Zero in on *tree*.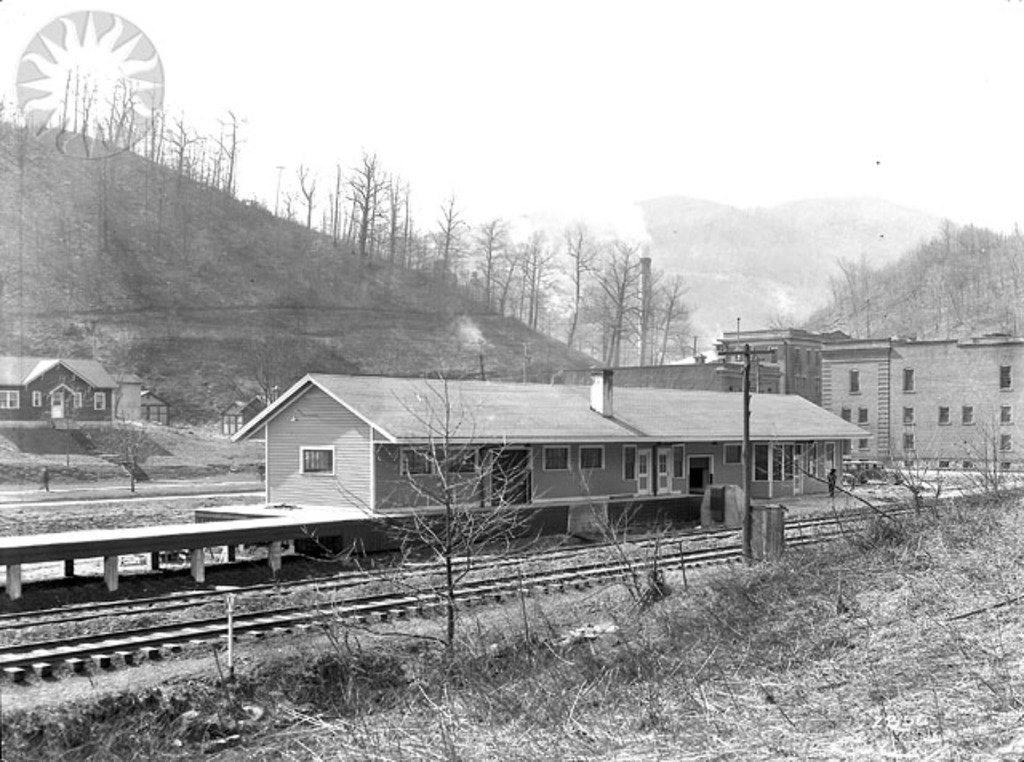
Zeroed in: 346,146,394,251.
